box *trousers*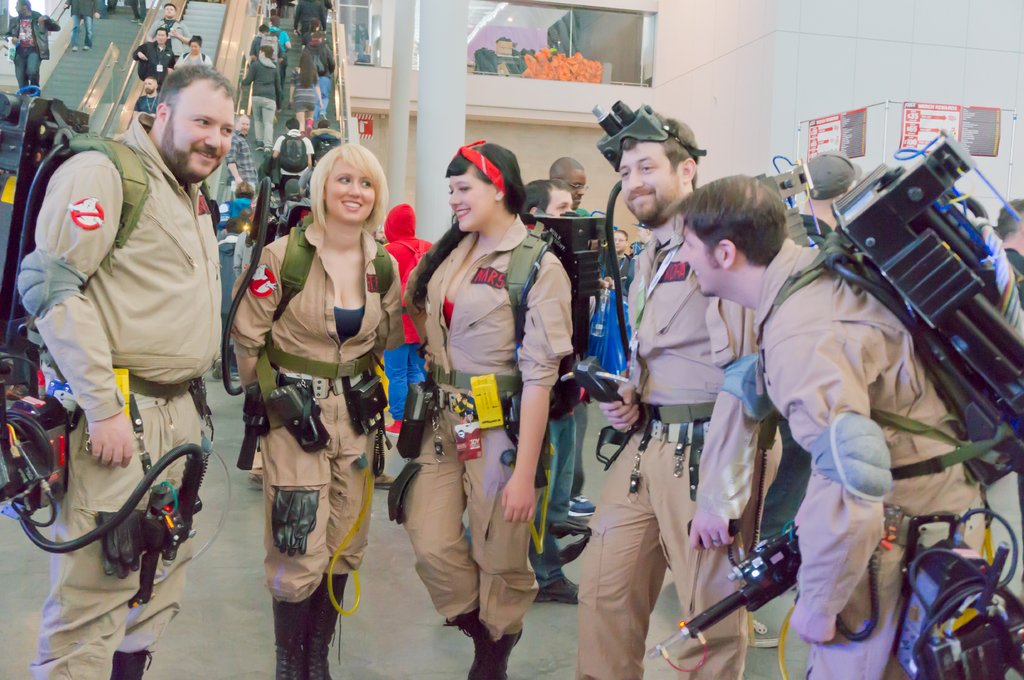
130 0 138 19
